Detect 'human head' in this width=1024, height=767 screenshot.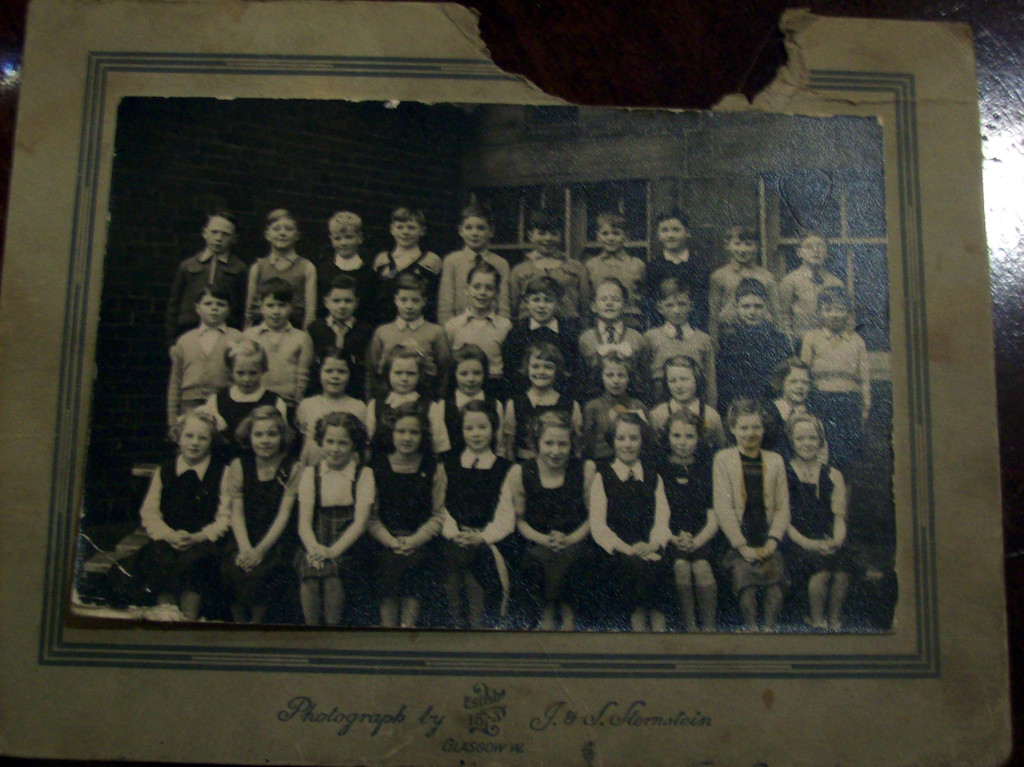
Detection: [597, 353, 629, 400].
